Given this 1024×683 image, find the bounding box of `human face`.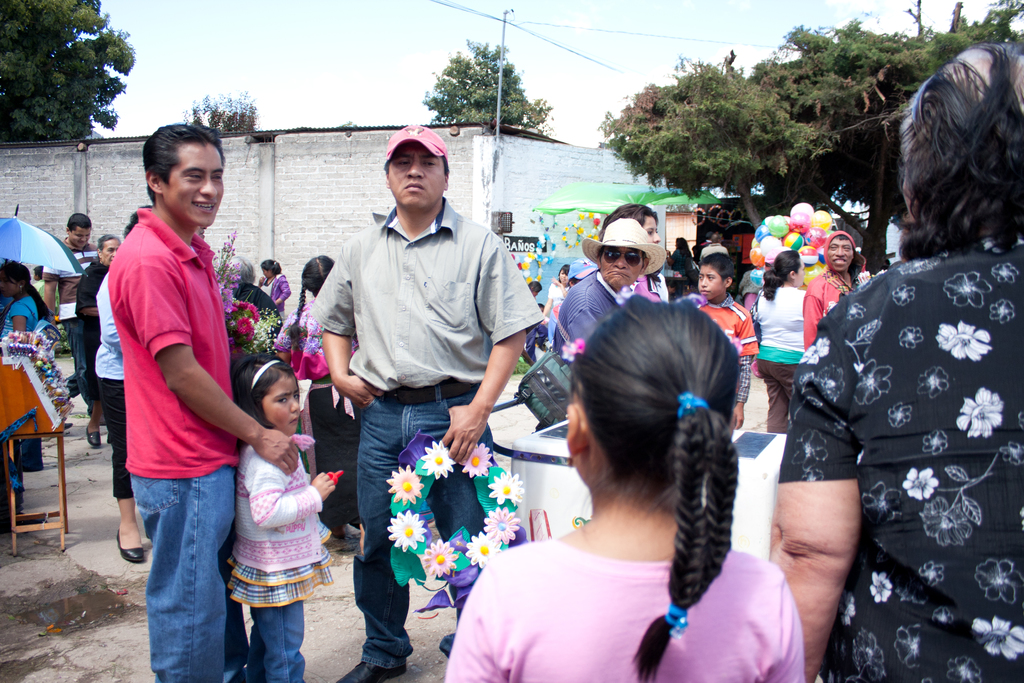
l=69, t=227, r=89, b=249.
